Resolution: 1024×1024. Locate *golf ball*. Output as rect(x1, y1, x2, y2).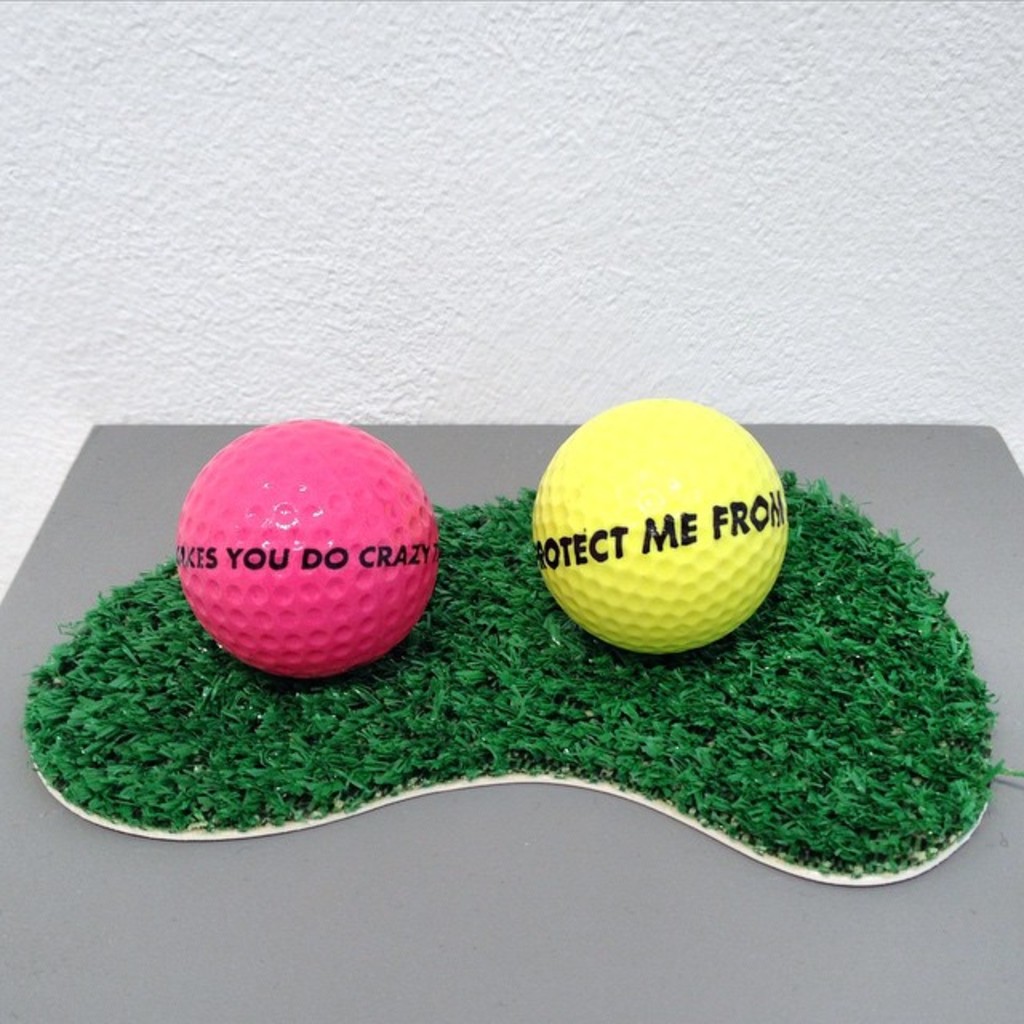
rect(162, 400, 446, 694).
